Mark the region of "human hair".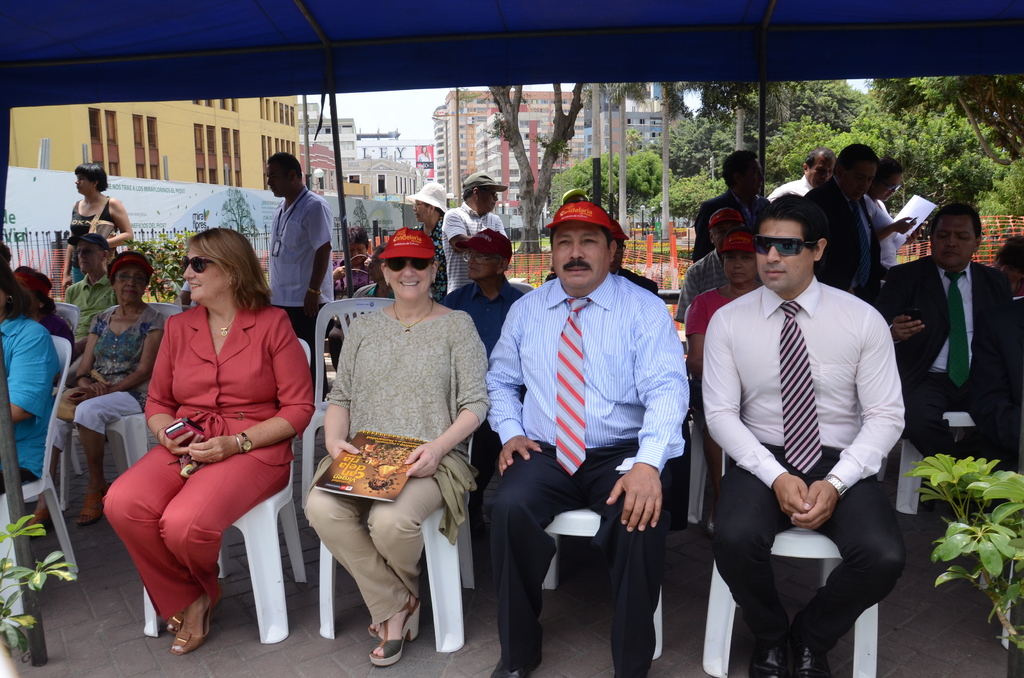
Region: left=464, top=227, right=510, bottom=263.
